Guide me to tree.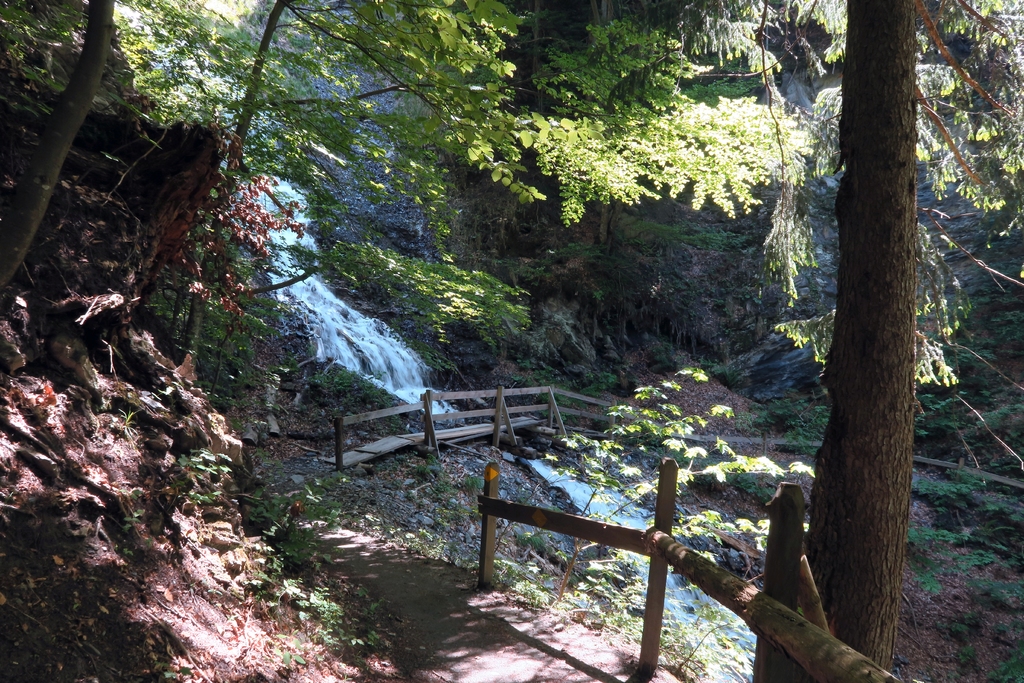
Guidance: bbox(762, 0, 911, 682).
